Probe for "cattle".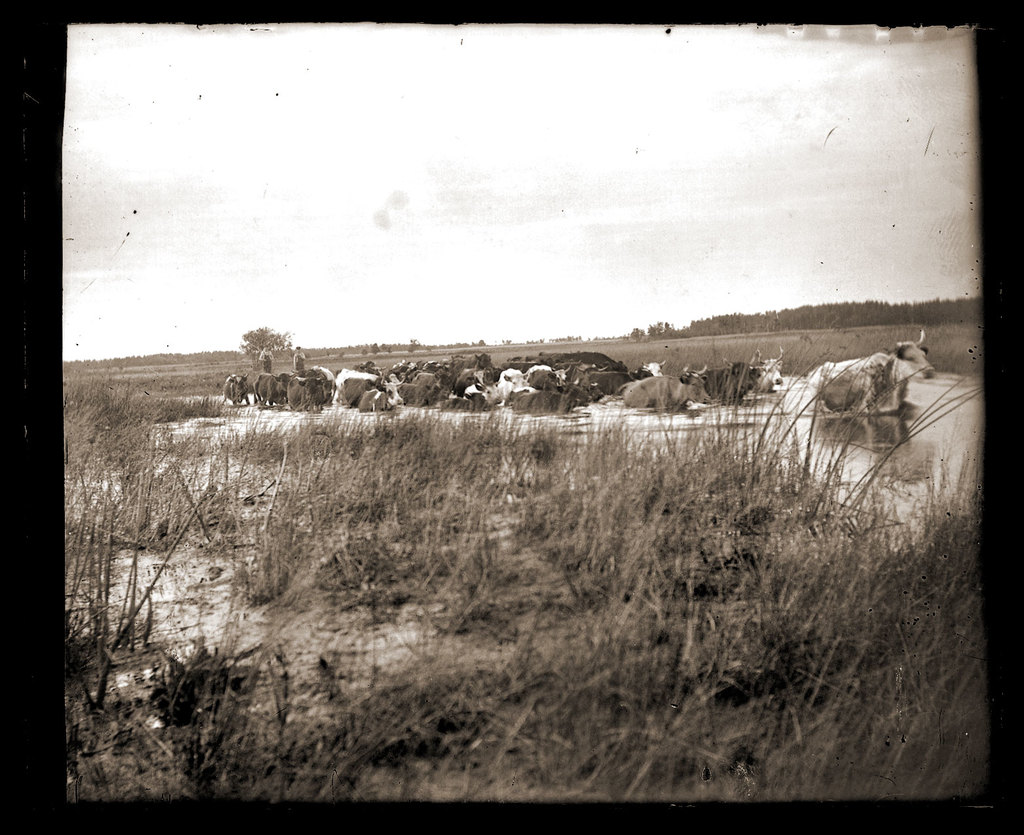
Probe result: bbox=(623, 368, 715, 412).
